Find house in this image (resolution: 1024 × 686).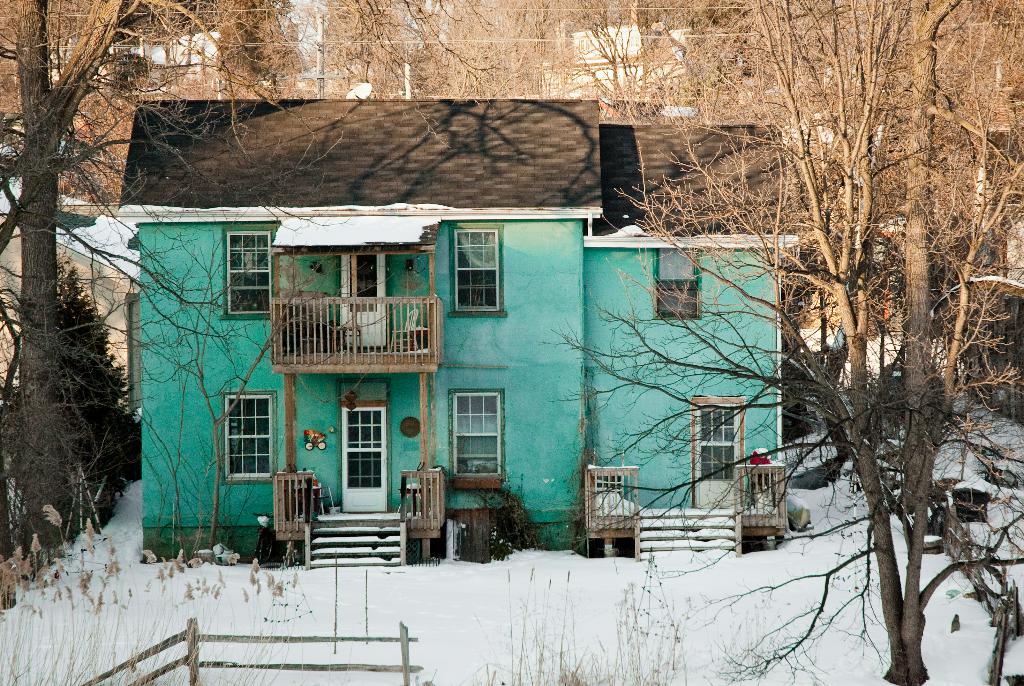
[left=271, top=0, right=372, bottom=95].
